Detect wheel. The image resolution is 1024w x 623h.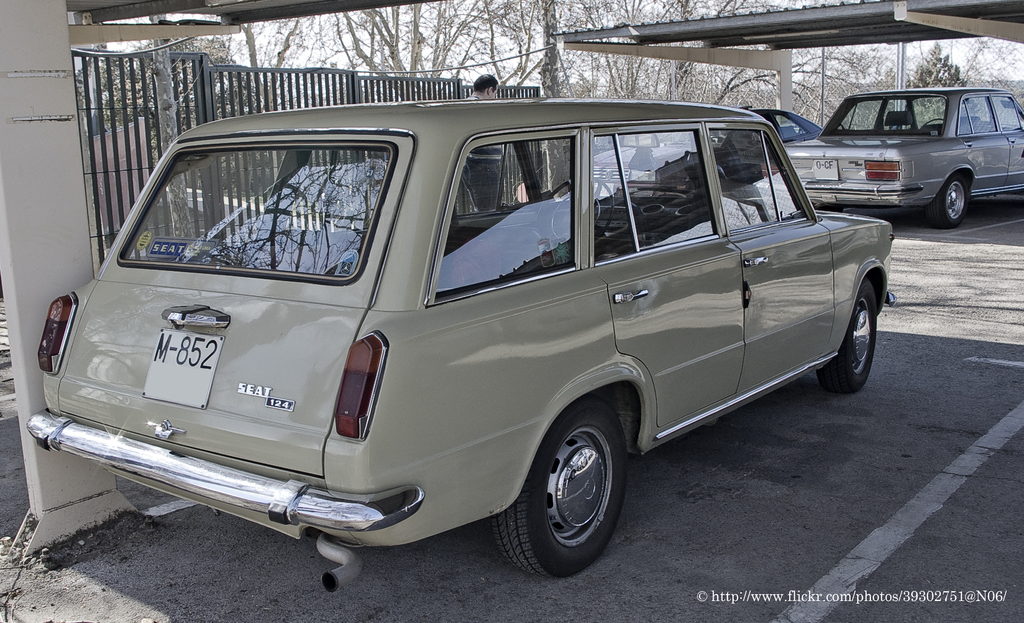
bbox(812, 282, 881, 393).
